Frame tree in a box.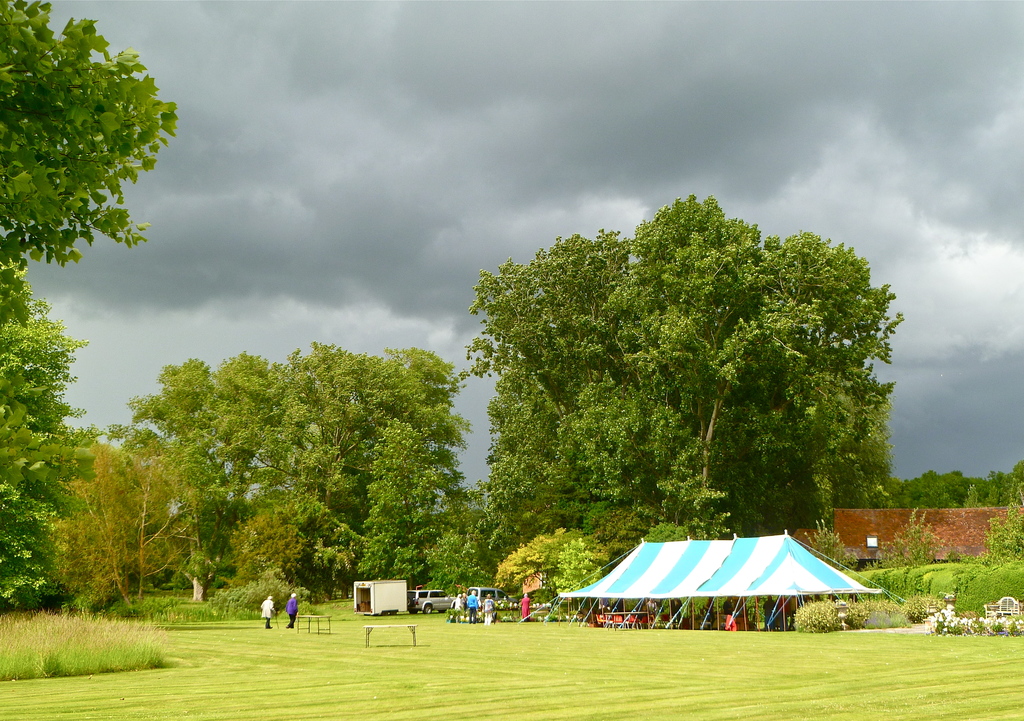
222:507:311:590.
